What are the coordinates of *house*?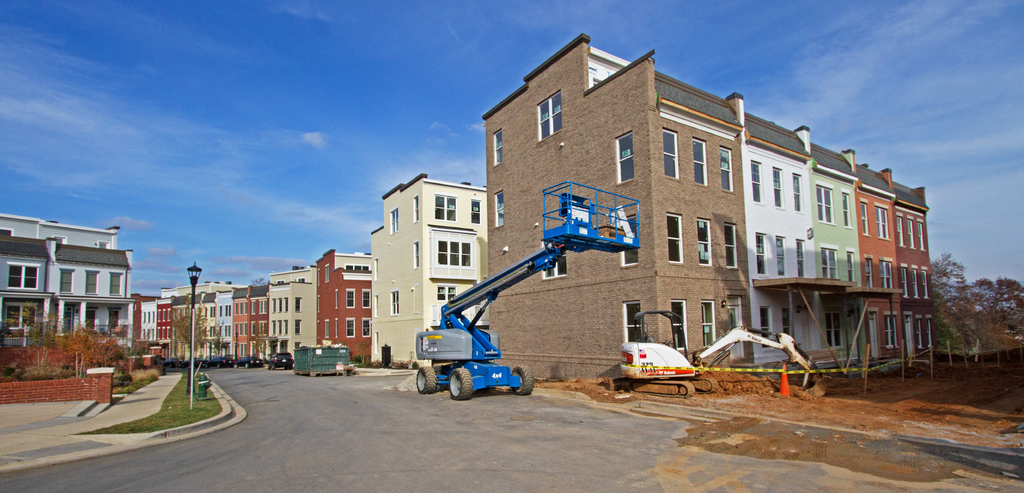
locate(266, 266, 314, 375).
